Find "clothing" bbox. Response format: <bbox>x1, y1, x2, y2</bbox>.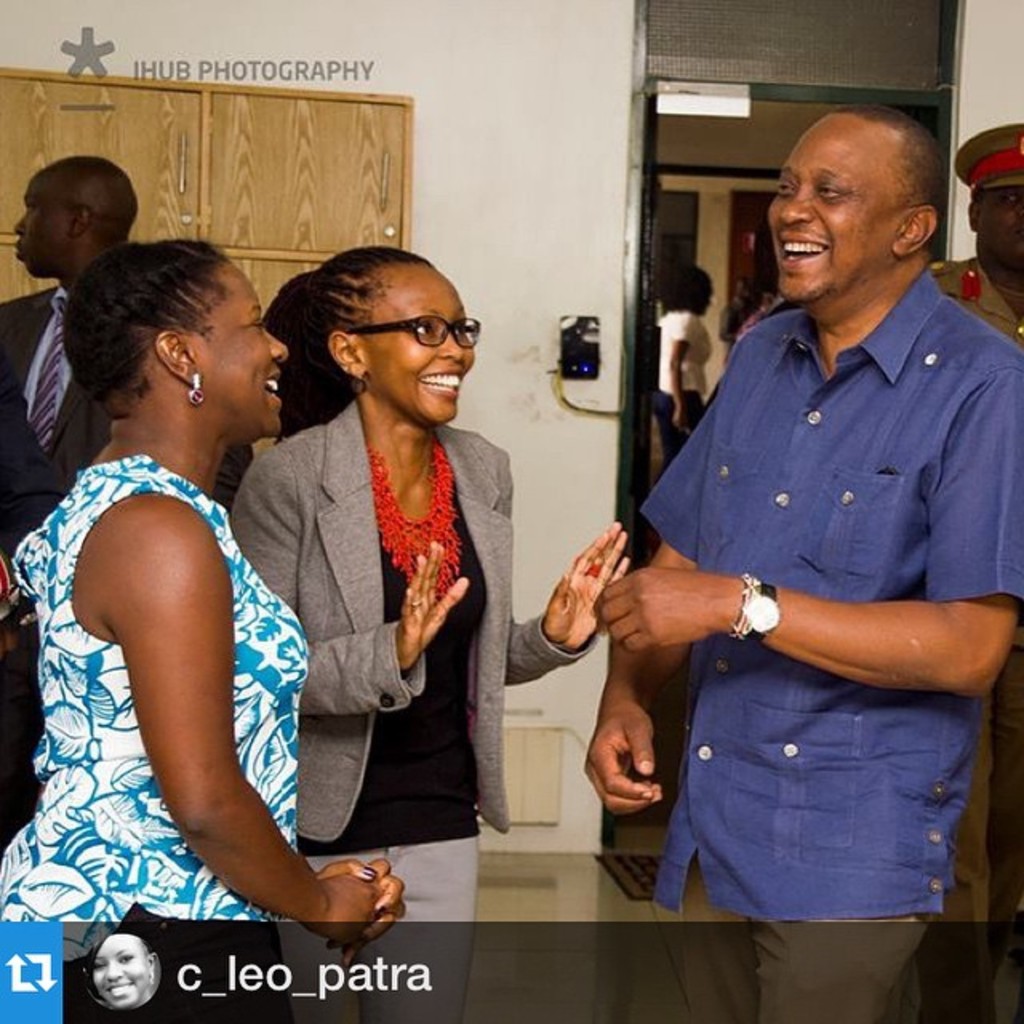
<bbox>237, 386, 587, 998</bbox>.
